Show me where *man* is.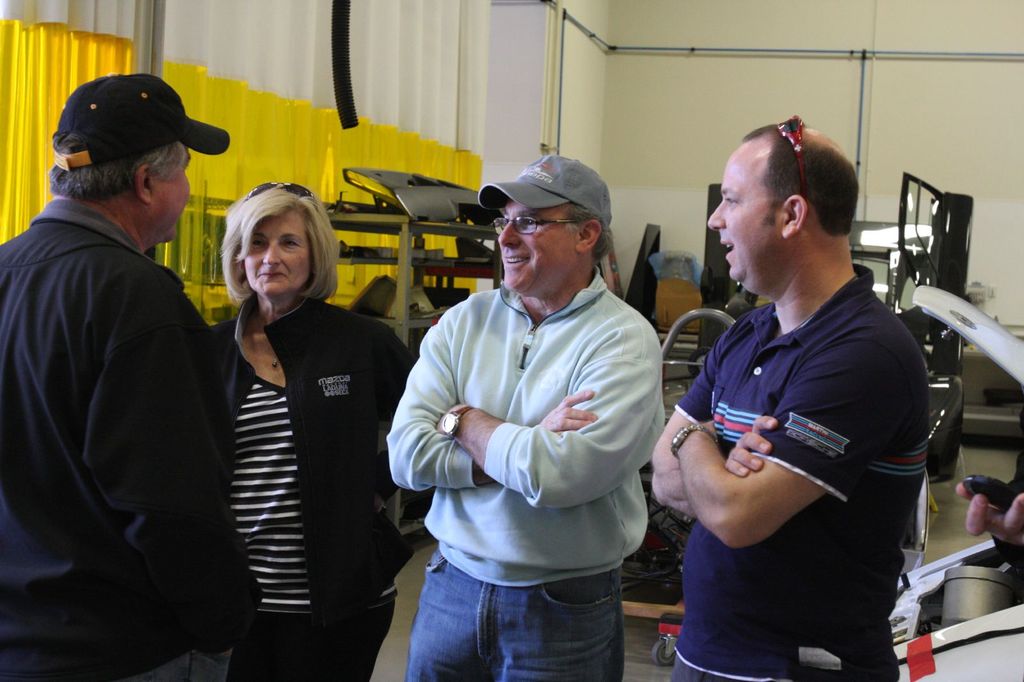
*man* is at {"x1": 360, "y1": 136, "x2": 673, "y2": 681}.
